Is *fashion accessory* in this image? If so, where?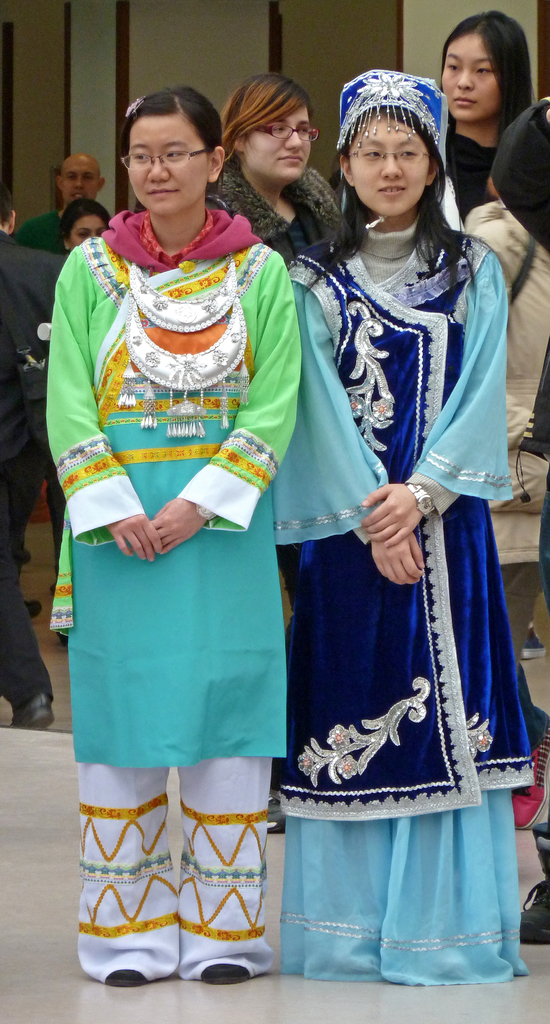
Yes, at bbox(337, 73, 454, 173).
